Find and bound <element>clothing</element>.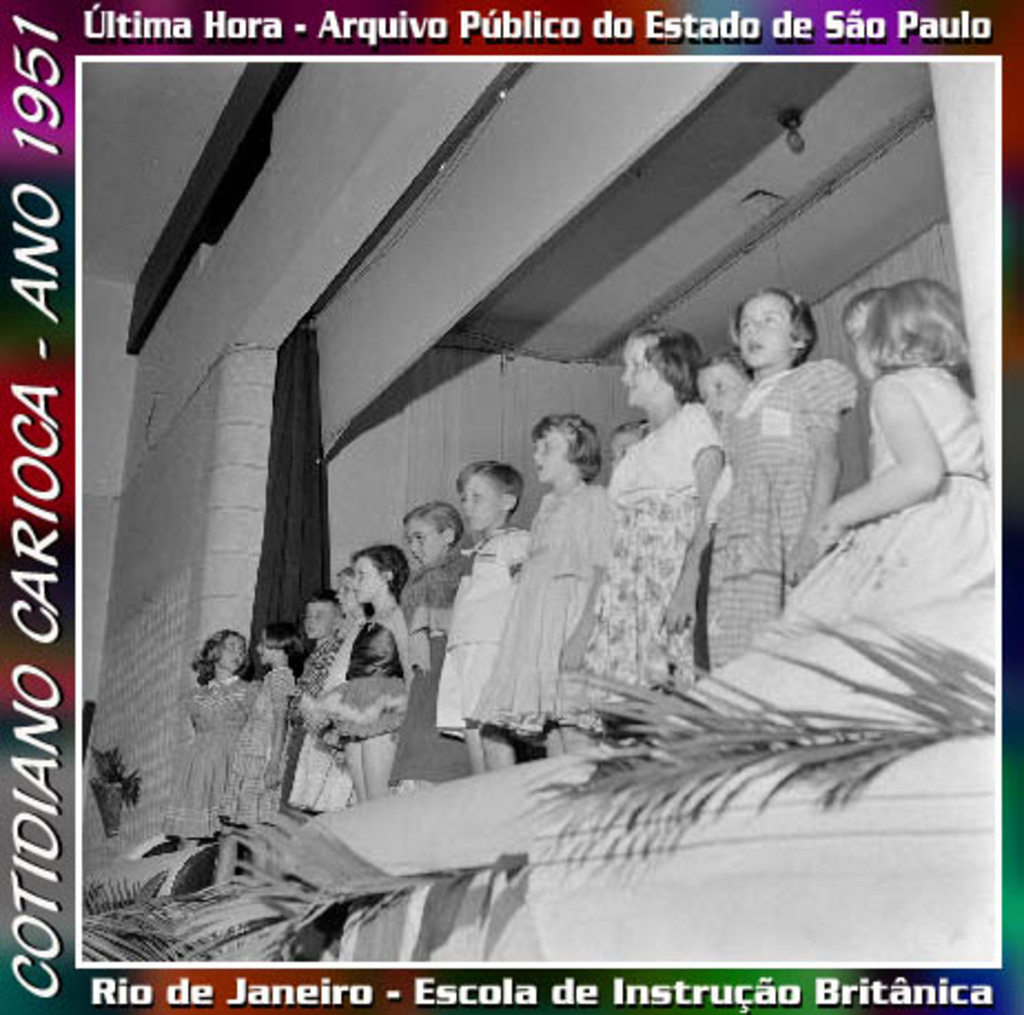
Bound: pyautogui.locateOnScreen(570, 401, 731, 703).
